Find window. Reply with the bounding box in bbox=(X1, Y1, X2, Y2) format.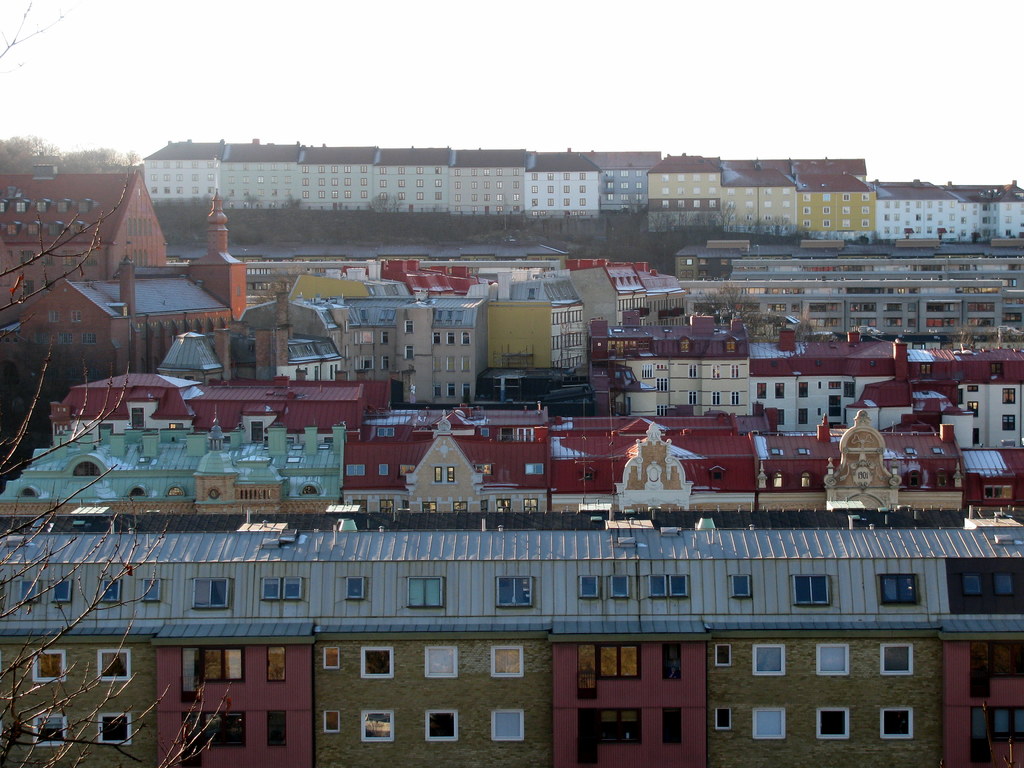
bbox=(61, 250, 74, 266).
